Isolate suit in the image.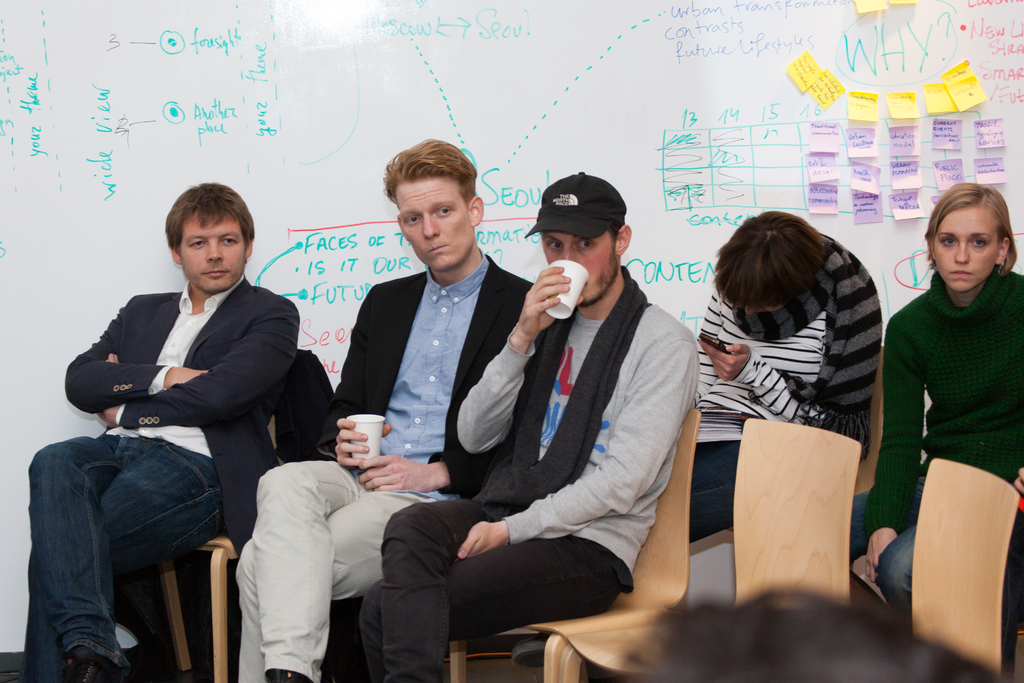
Isolated region: box(48, 222, 319, 633).
